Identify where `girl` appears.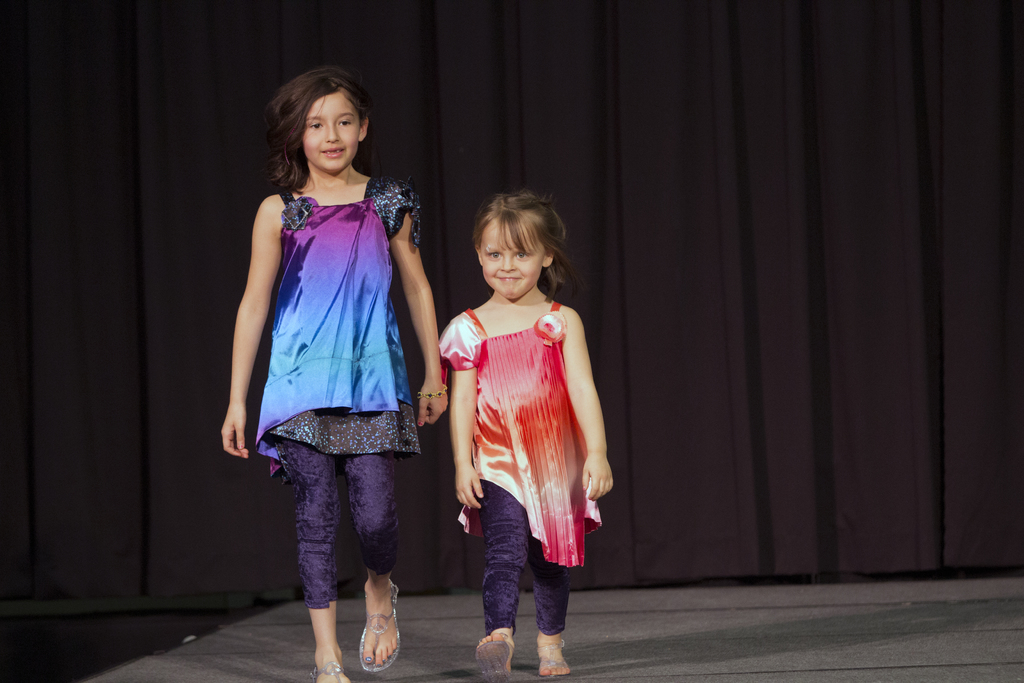
Appears at <box>447,188,612,682</box>.
